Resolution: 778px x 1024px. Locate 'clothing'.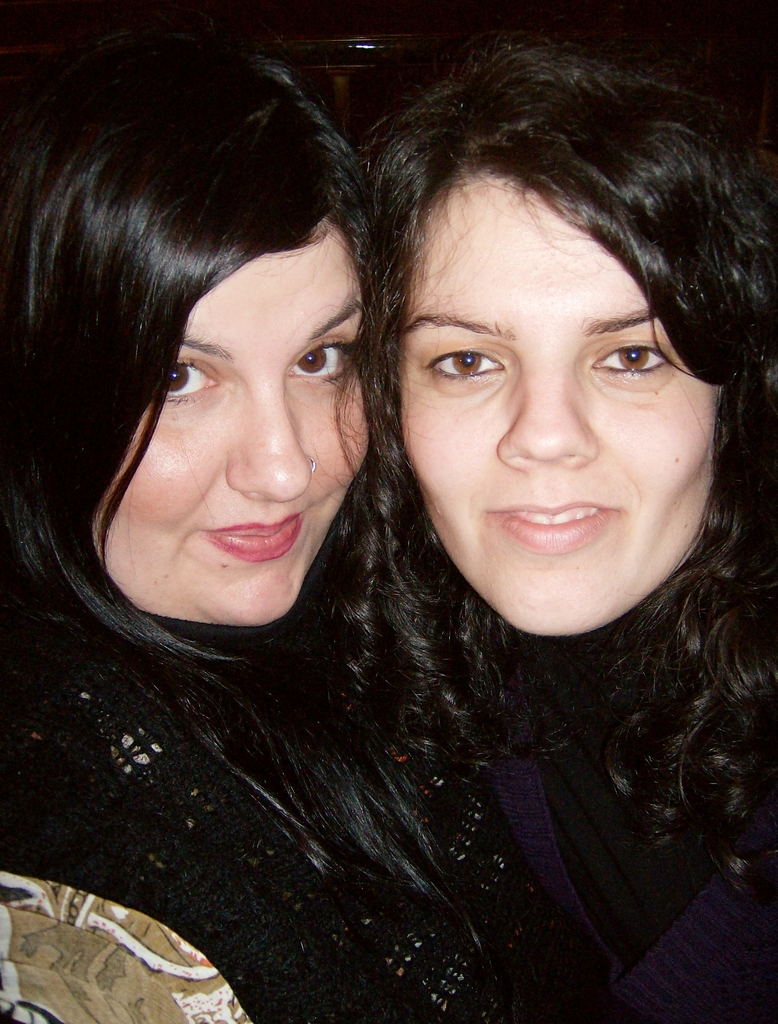
rect(0, 592, 594, 1023).
